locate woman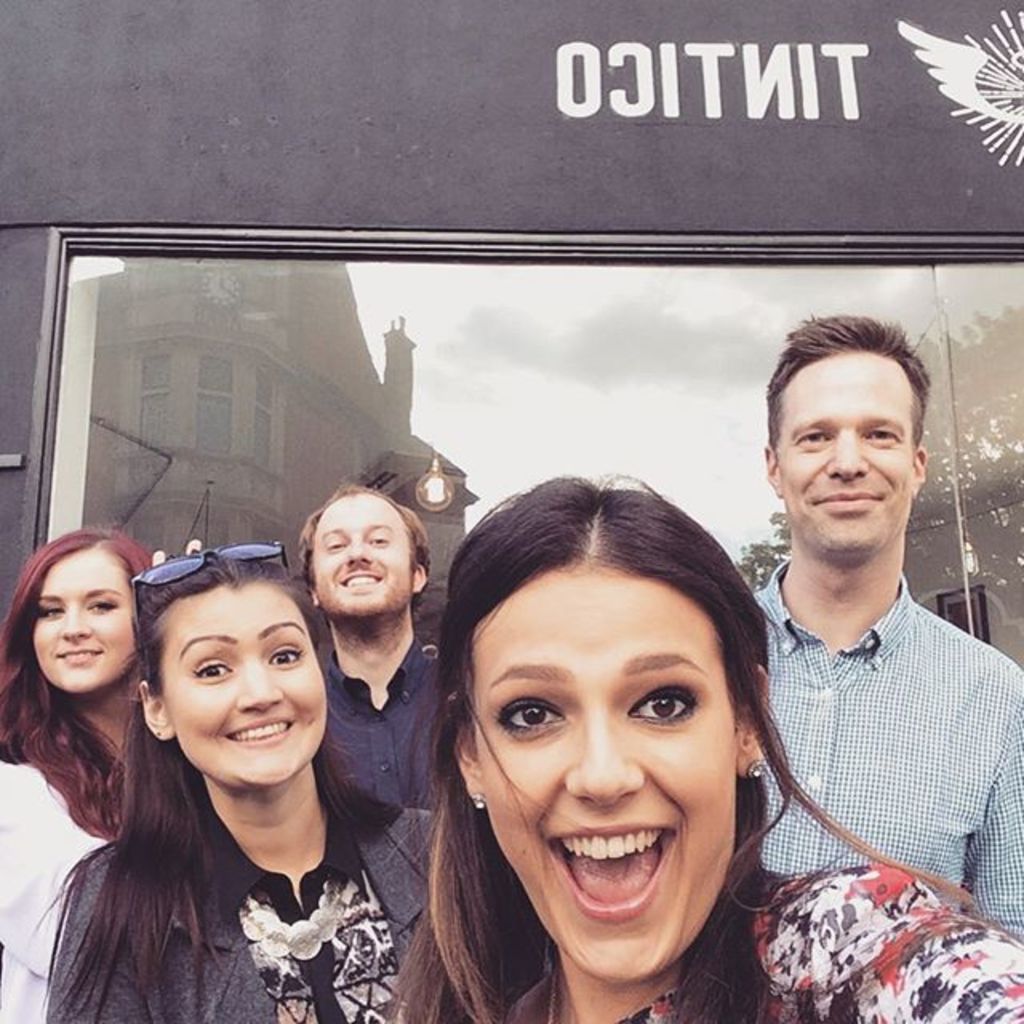
bbox(392, 464, 1022, 1022)
